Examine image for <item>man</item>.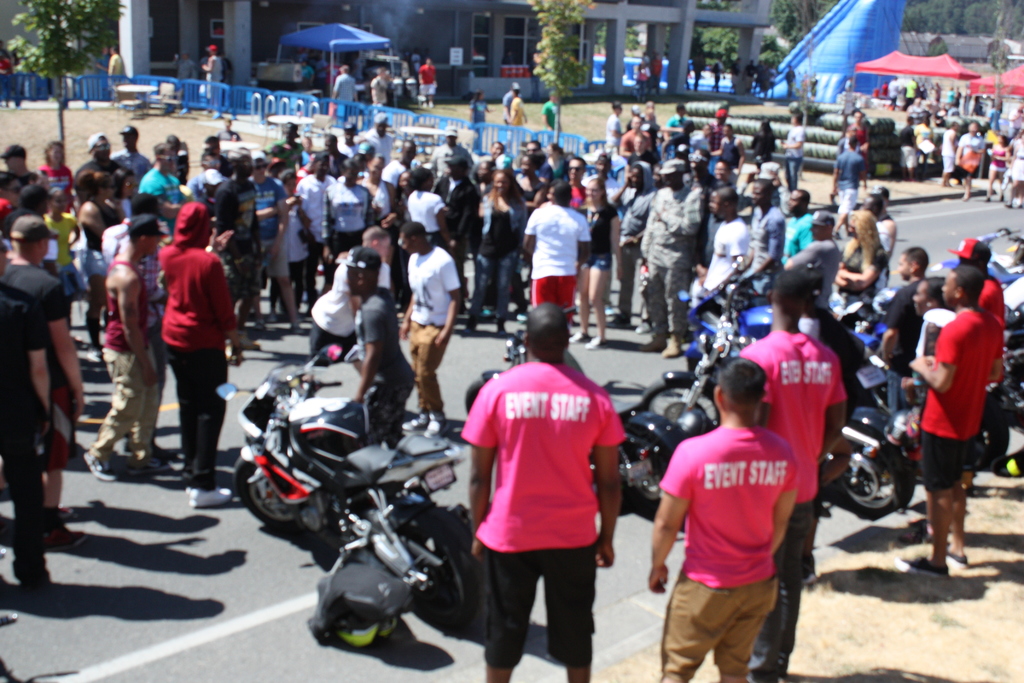
Examination result: select_region(602, 101, 624, 147).
